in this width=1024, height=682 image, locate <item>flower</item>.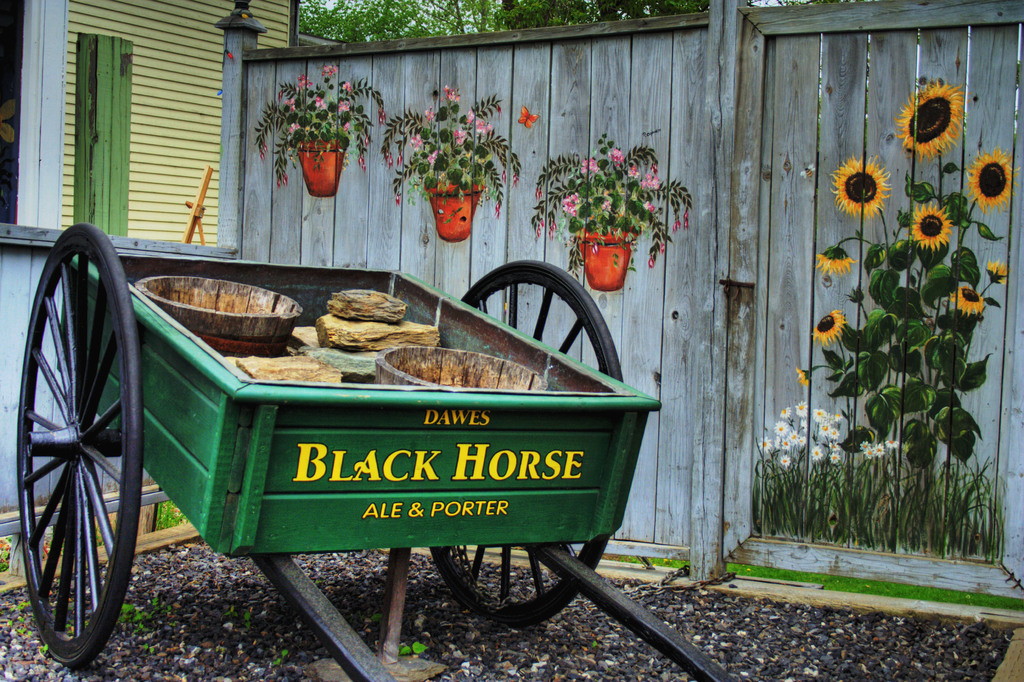
Bounding box: detection(911, 204, 958, 247).
